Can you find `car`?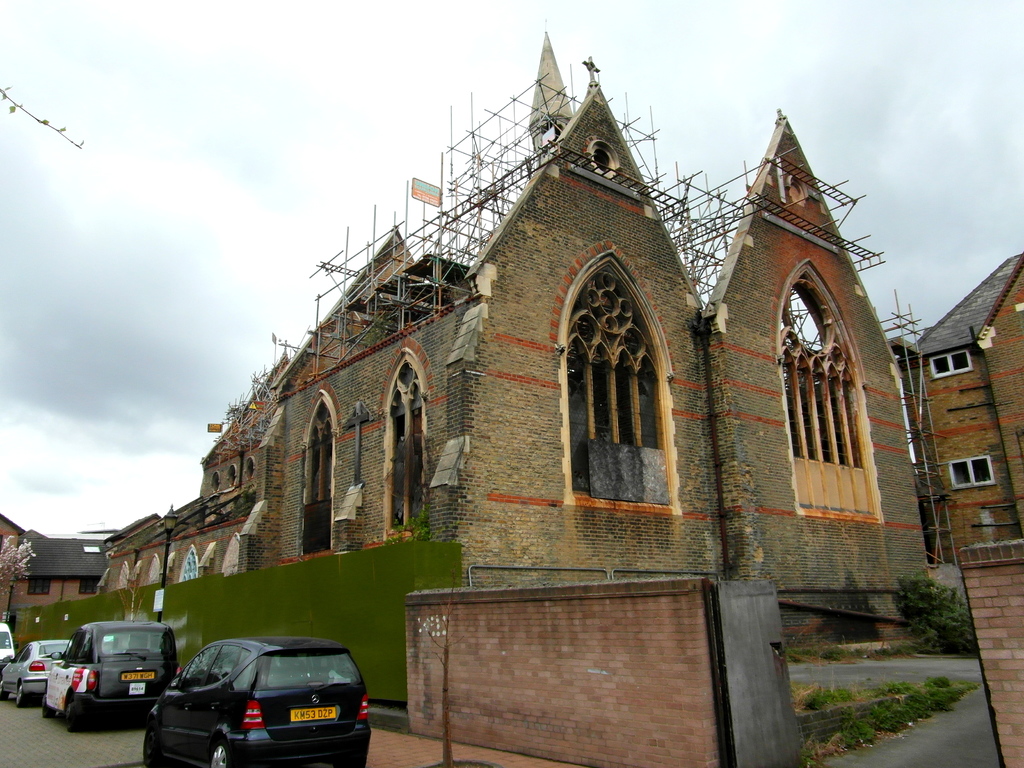
Yes, bounding box: x1=1 y1=637 x2=70 y2=703.
